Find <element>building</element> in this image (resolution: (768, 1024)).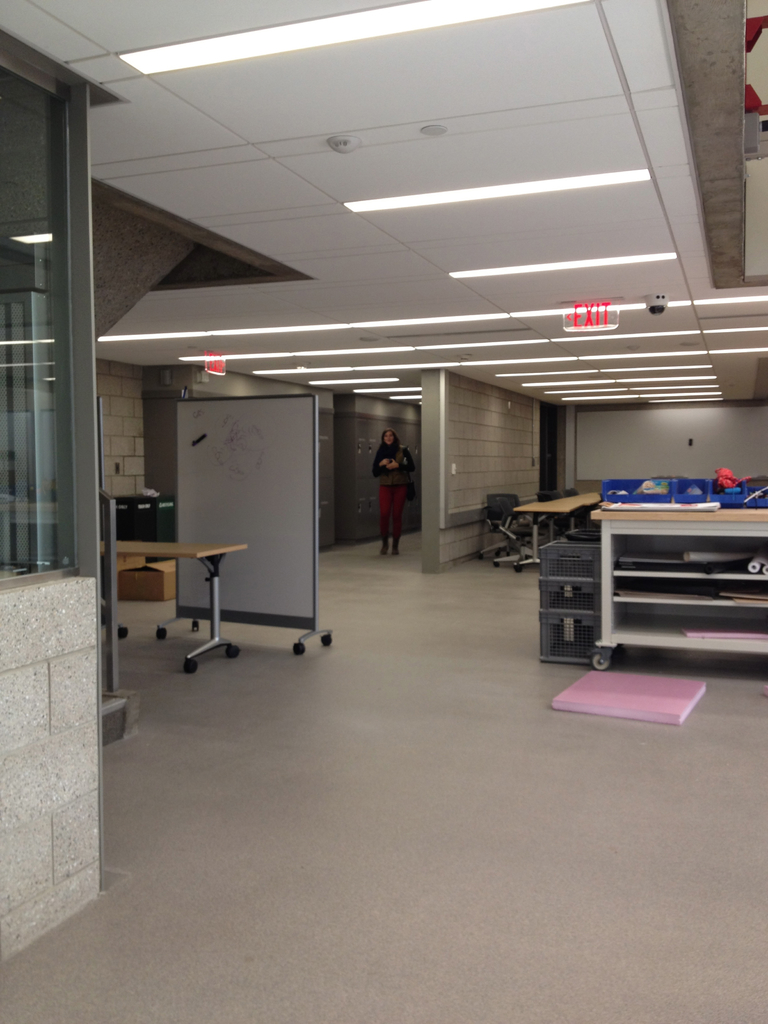
box(0, 0, 767, 1023).
